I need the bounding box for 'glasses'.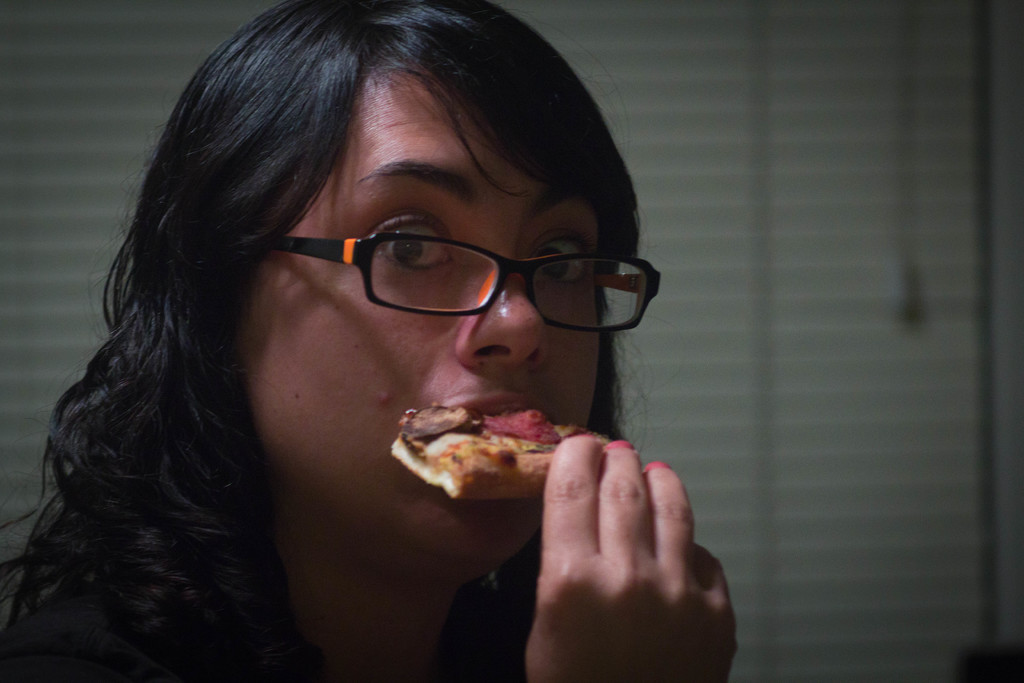
Here it is: x1=232 y1=196 x2=645 y2=333.
